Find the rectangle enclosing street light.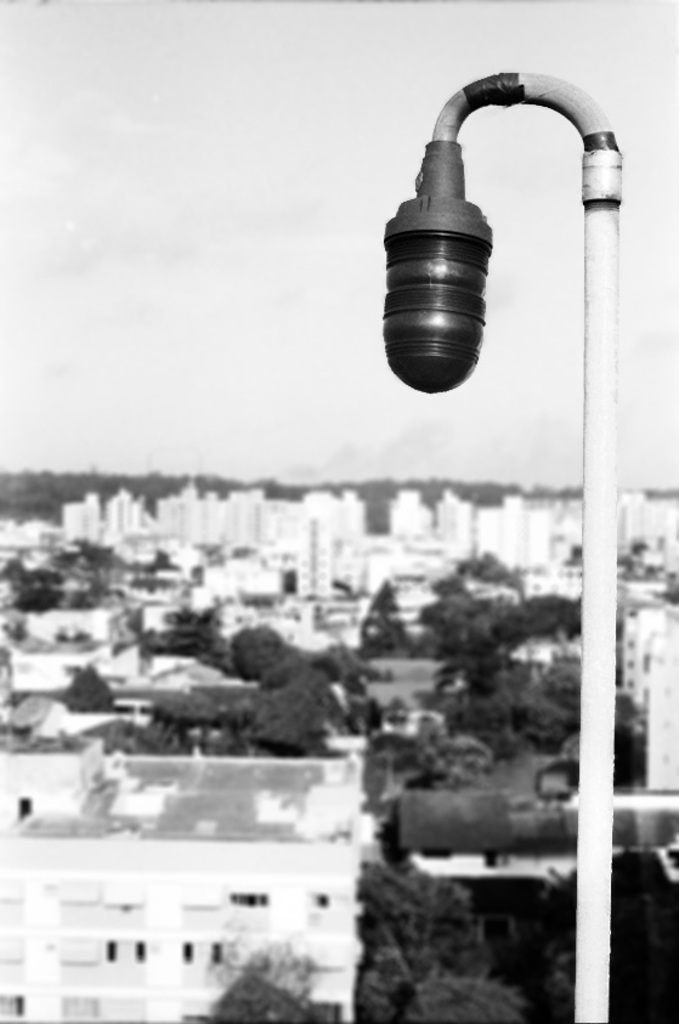
{"left": 346, "top": 39, "right": 635, "bottom": 566}.
